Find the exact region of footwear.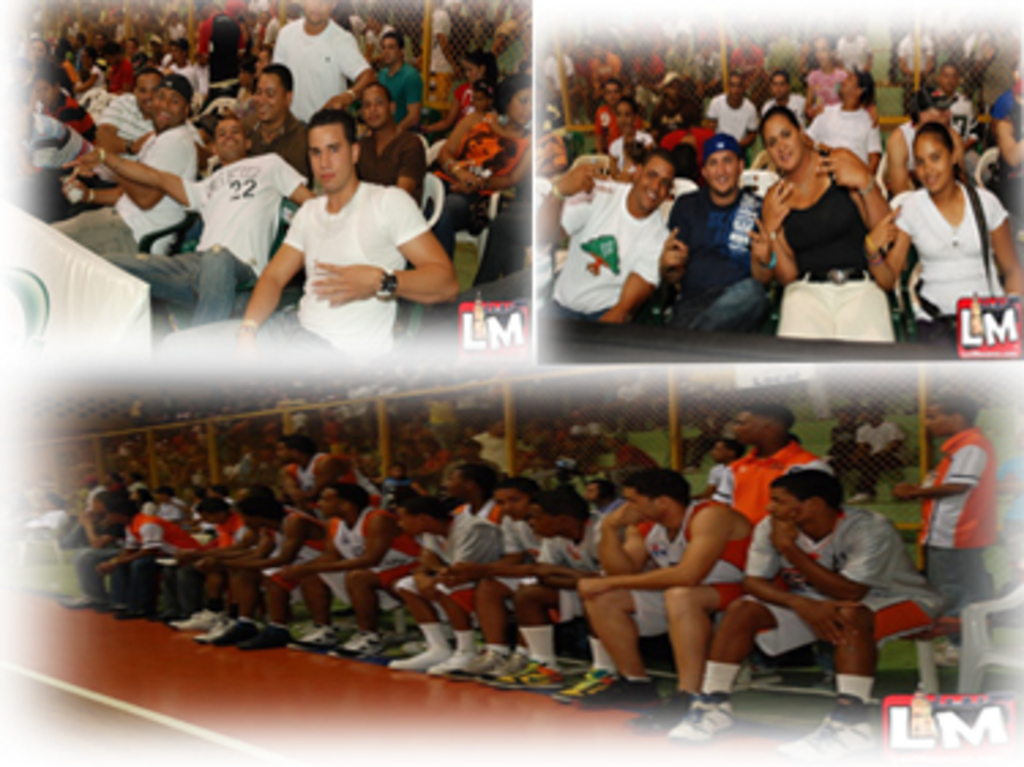
Exact region: bbox=[235, 620, 287, 650].
